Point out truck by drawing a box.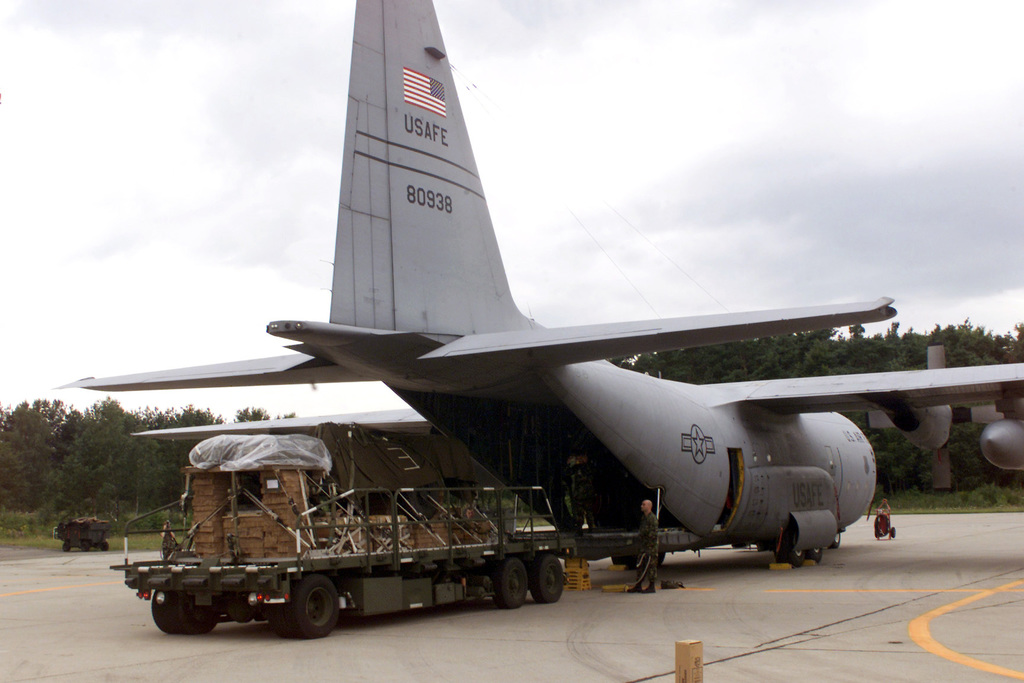
53,518,116,557.
